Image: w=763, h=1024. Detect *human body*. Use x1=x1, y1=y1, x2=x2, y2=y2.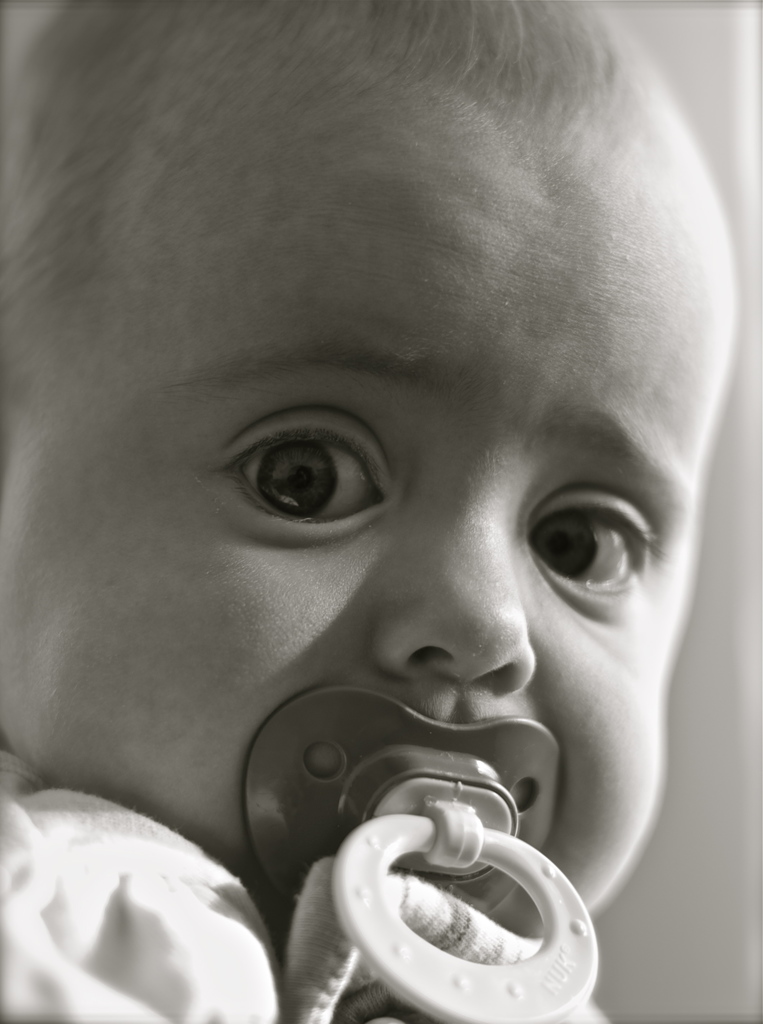
x1=0, y1=0, x2=737, y2=1023.
